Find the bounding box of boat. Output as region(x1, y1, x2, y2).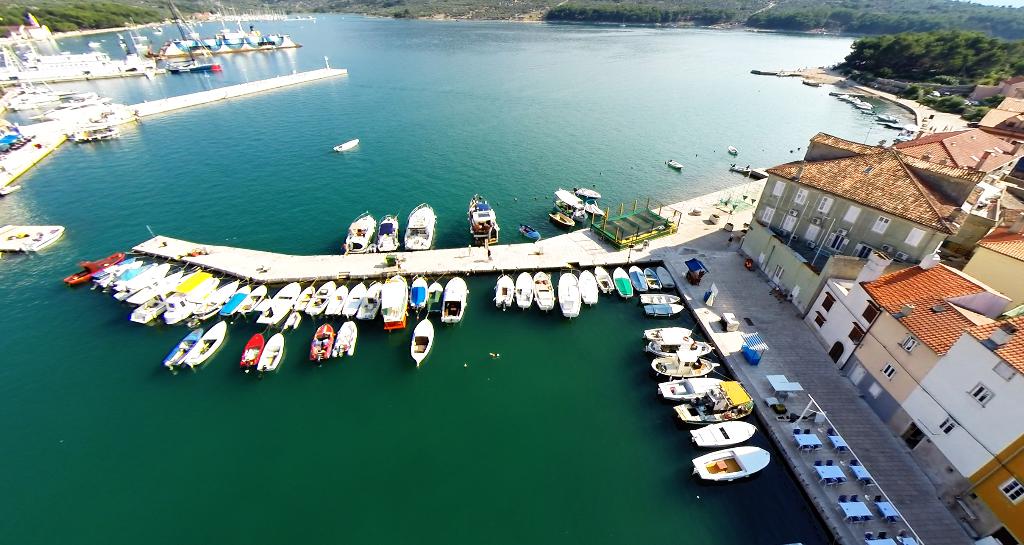
region(648, 351, 717, 377).
